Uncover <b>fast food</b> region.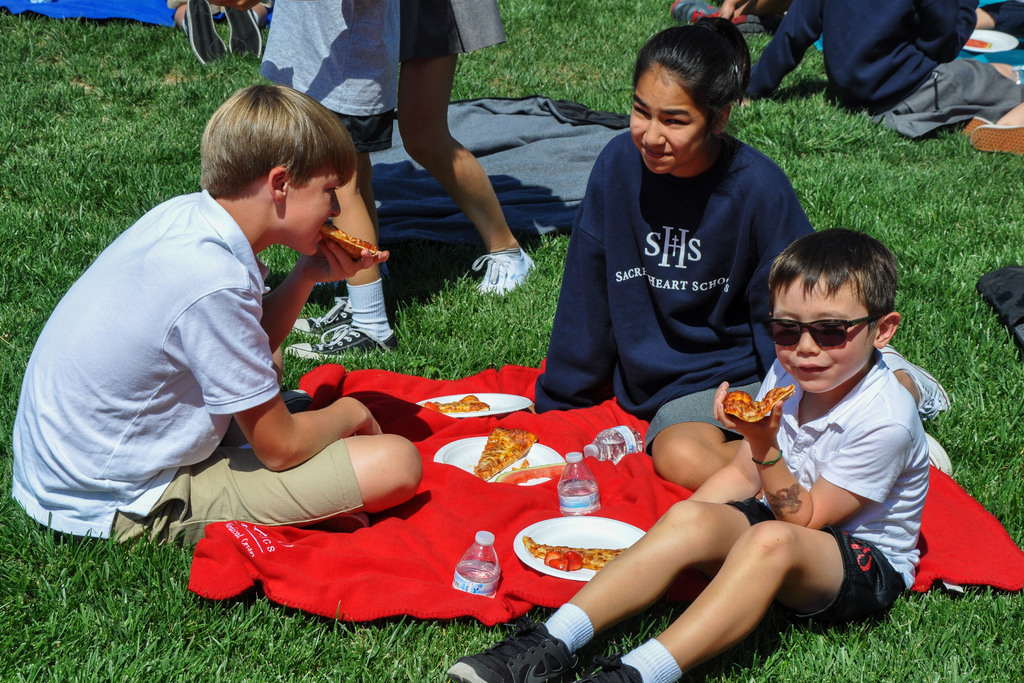
Uncovered: x1=522, y1=541, x2=635, y2=567.
